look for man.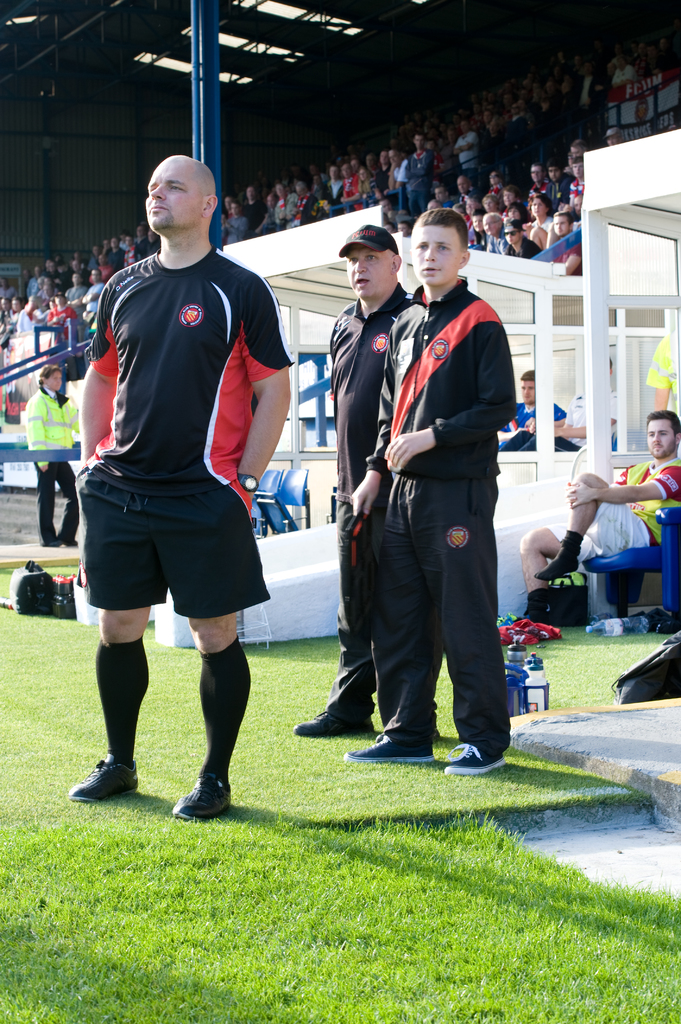
Found: [23, 362, 81, 547].
